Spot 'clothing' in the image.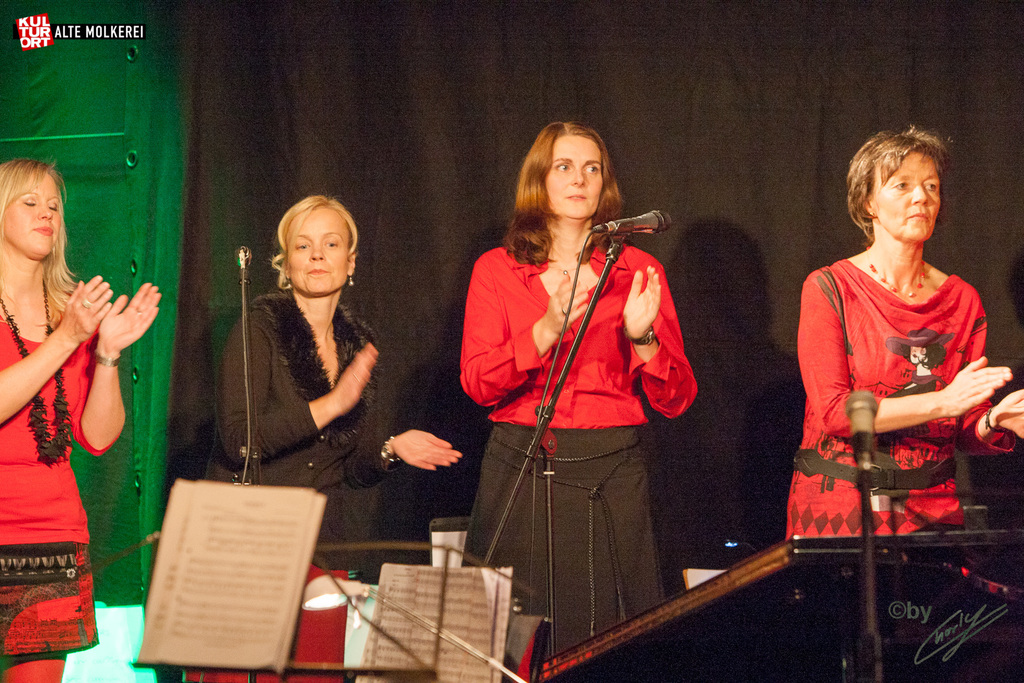
'clothing' found at x1=0 y1=294 x2=111 y2=682.
